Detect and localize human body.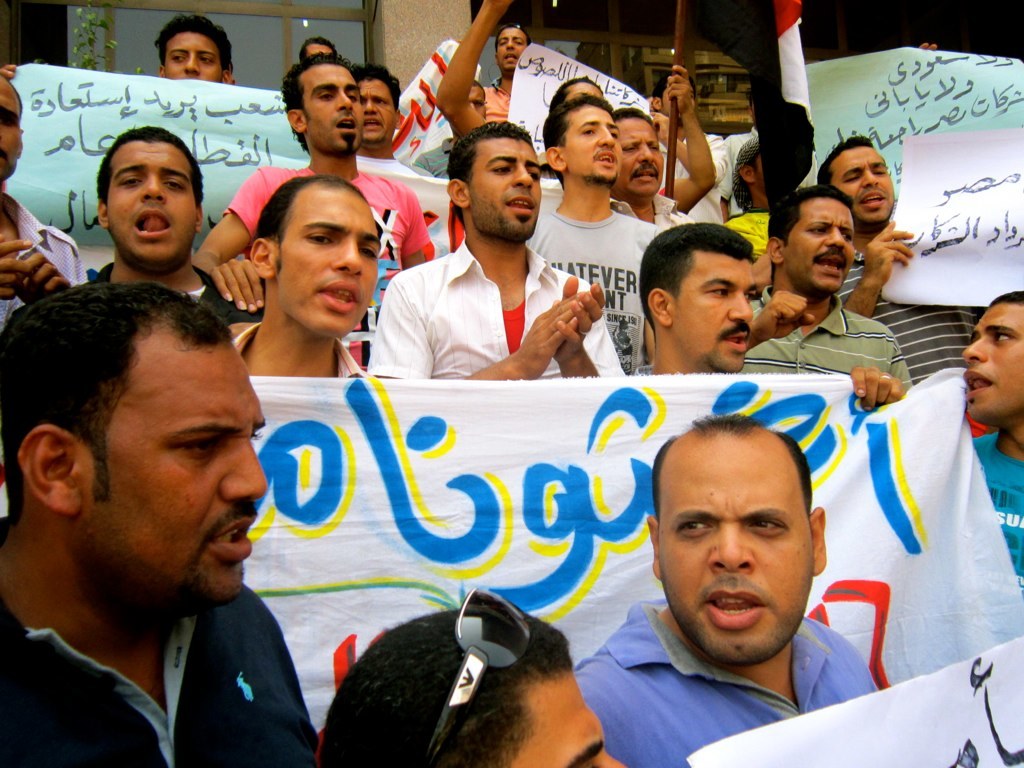
Localized at [x1=361, y1=131, x2=607, y2=409].
